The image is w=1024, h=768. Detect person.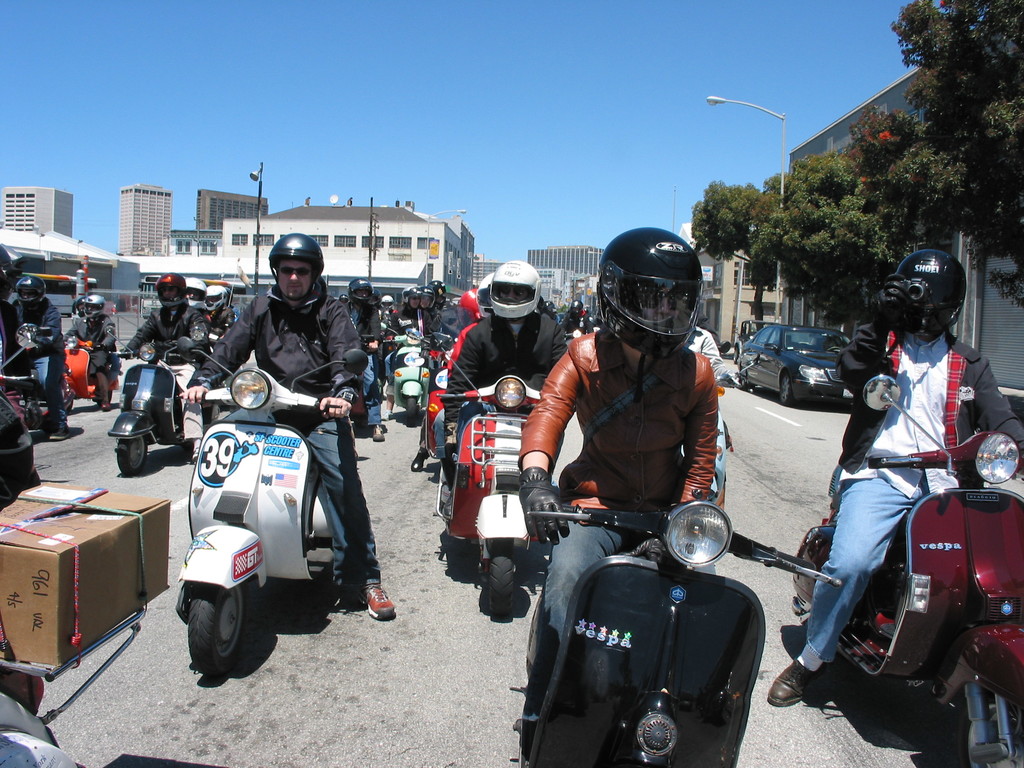
Detection: box(517, 225, 721, 730).
